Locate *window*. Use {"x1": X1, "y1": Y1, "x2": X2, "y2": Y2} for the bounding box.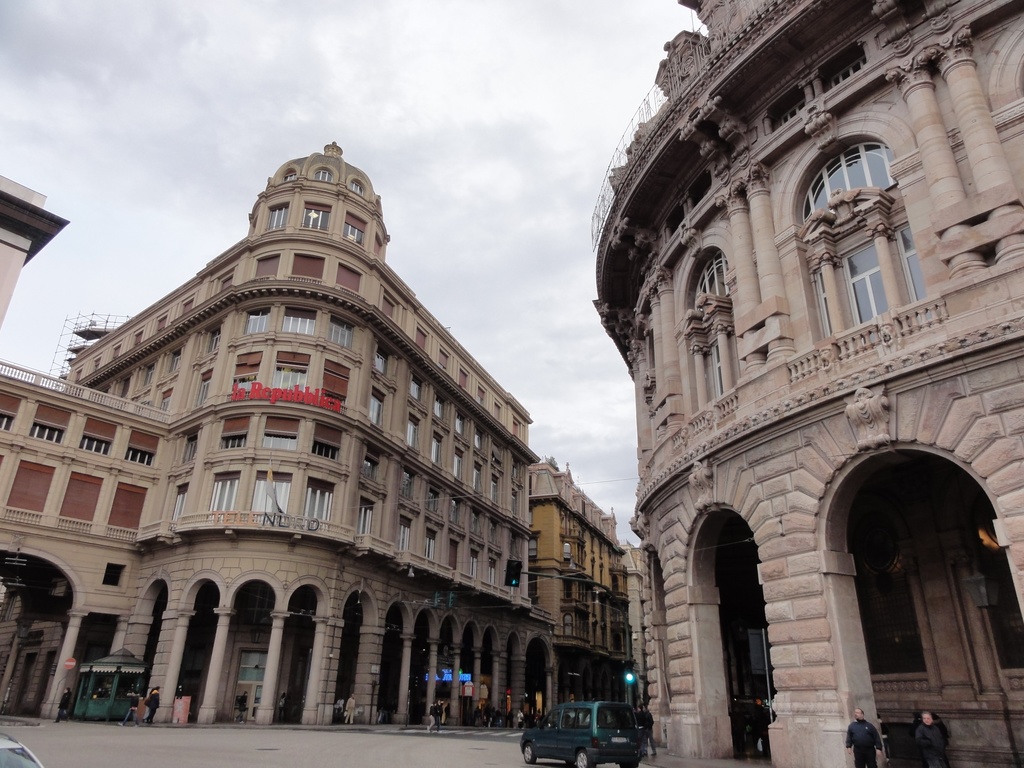
{"x1": 367, "y1": 390, "x2": 385, "y2": 434}.
